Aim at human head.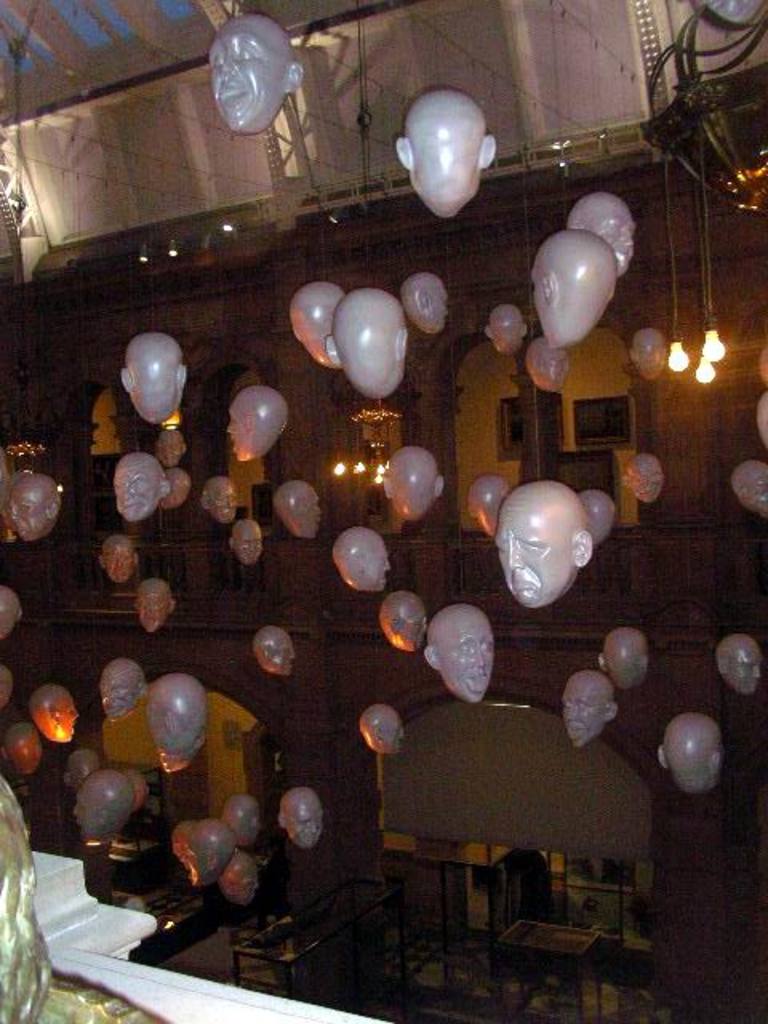
Aimed at crop(400, 274, 450, 330).
